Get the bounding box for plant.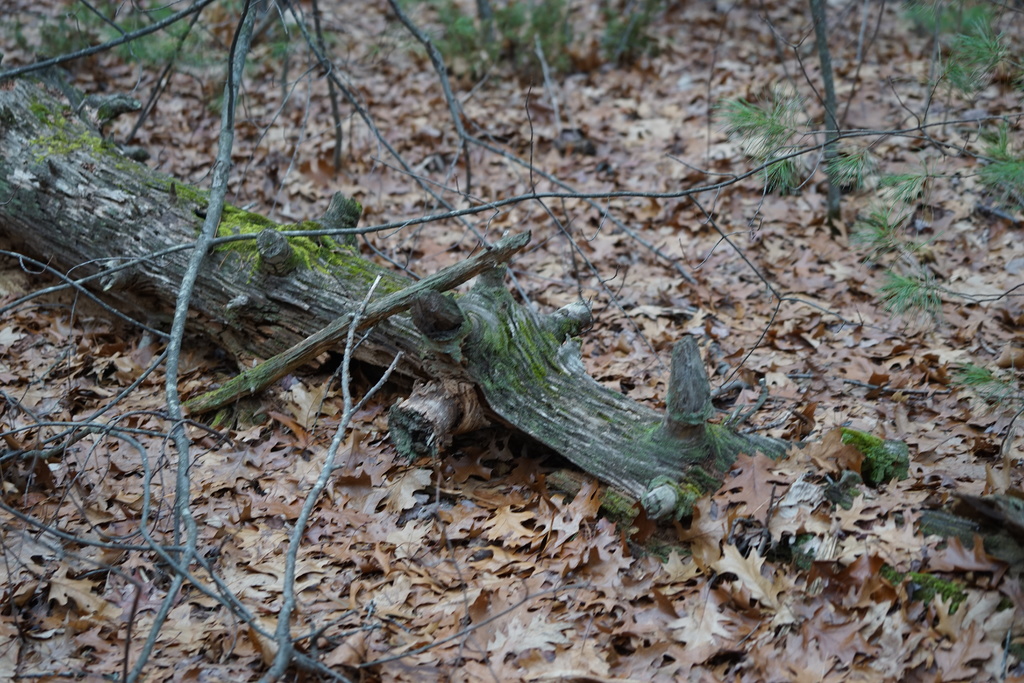
crop(26, 0, 241, 92).
